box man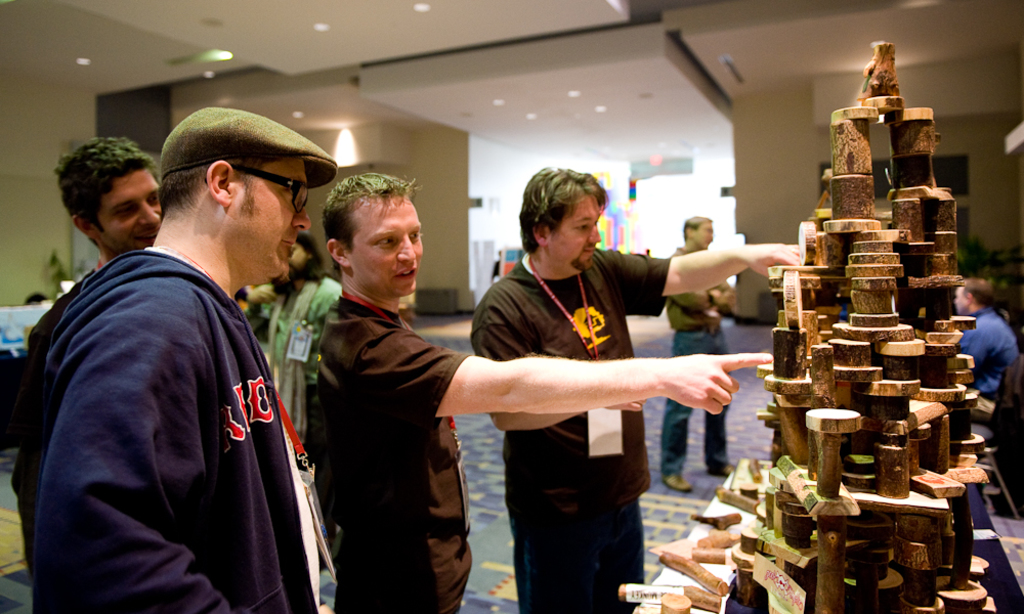
rect(662, 215, 737, 491)
